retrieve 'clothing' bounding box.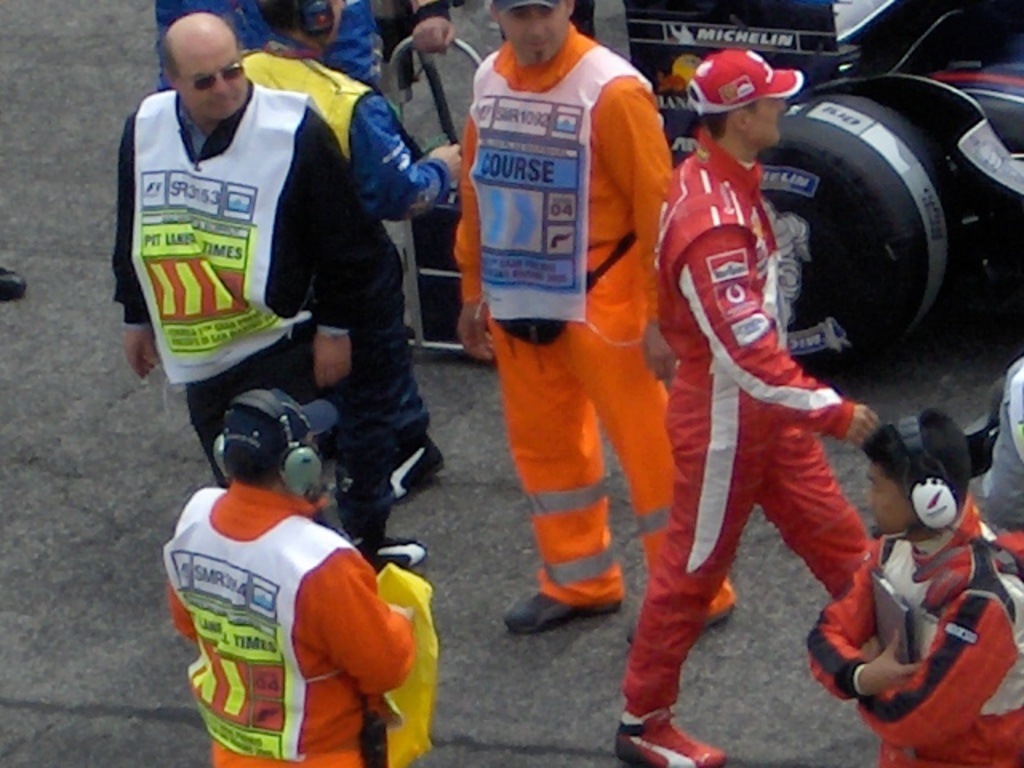
Bounding box: crop(112, 90, 386, 546).
